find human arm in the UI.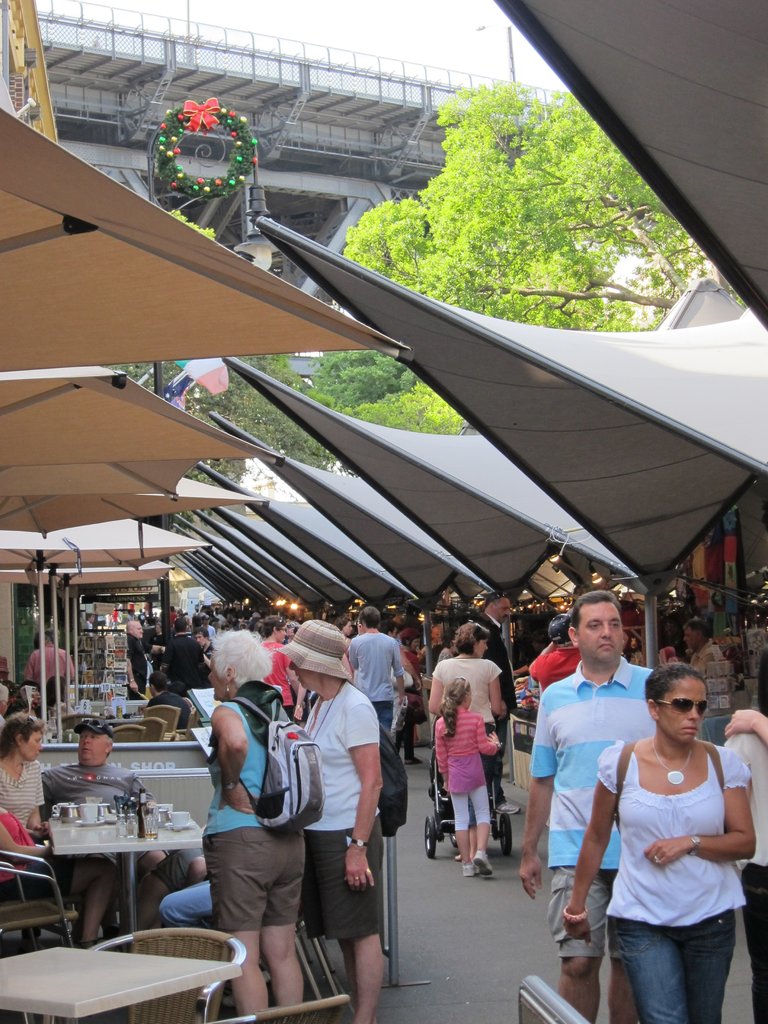
UI element at bbox=(292, 686, 310, 723).
